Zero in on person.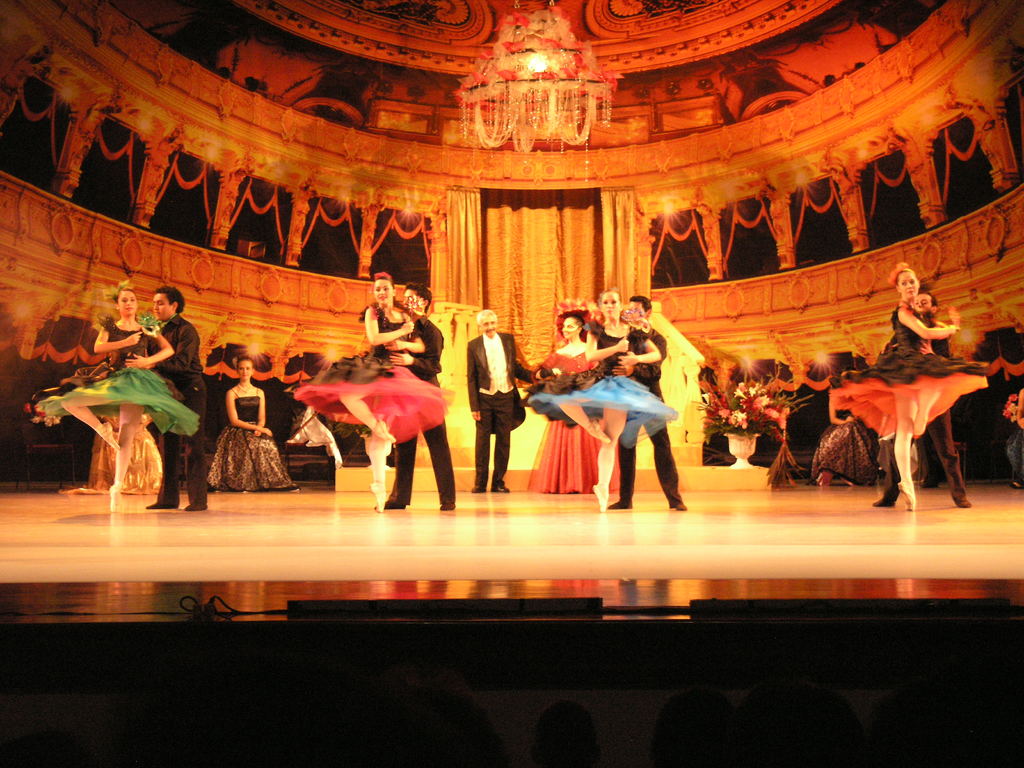
Zeroed in: (x1=872, y1=291, x2=973, y2=505).
